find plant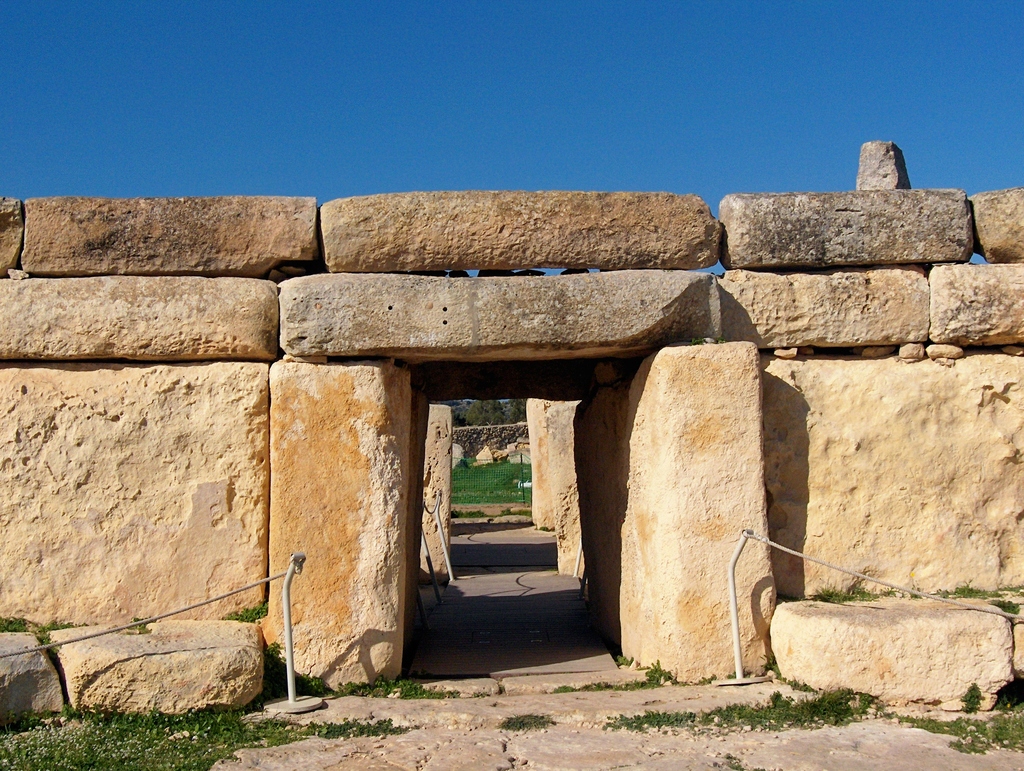
[0,707,426,770]
